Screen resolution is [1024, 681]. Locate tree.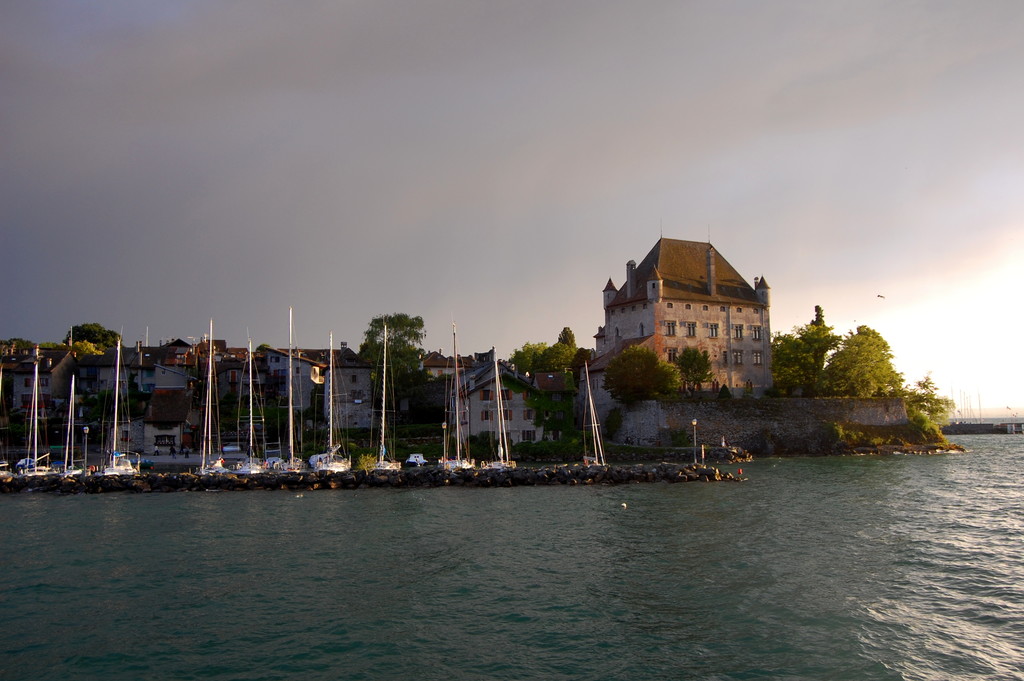
64 318 119 349.
